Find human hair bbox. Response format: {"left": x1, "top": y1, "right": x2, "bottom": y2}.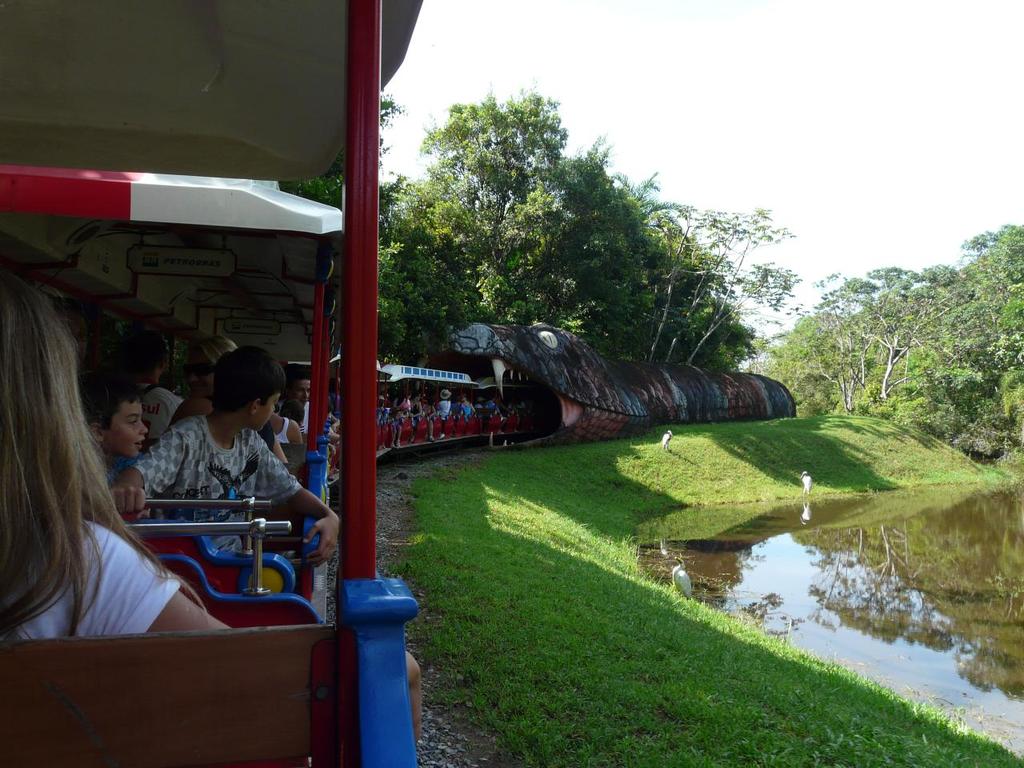
{"left": 84, "top": 376, "right": 142, "bottom": 422}.
